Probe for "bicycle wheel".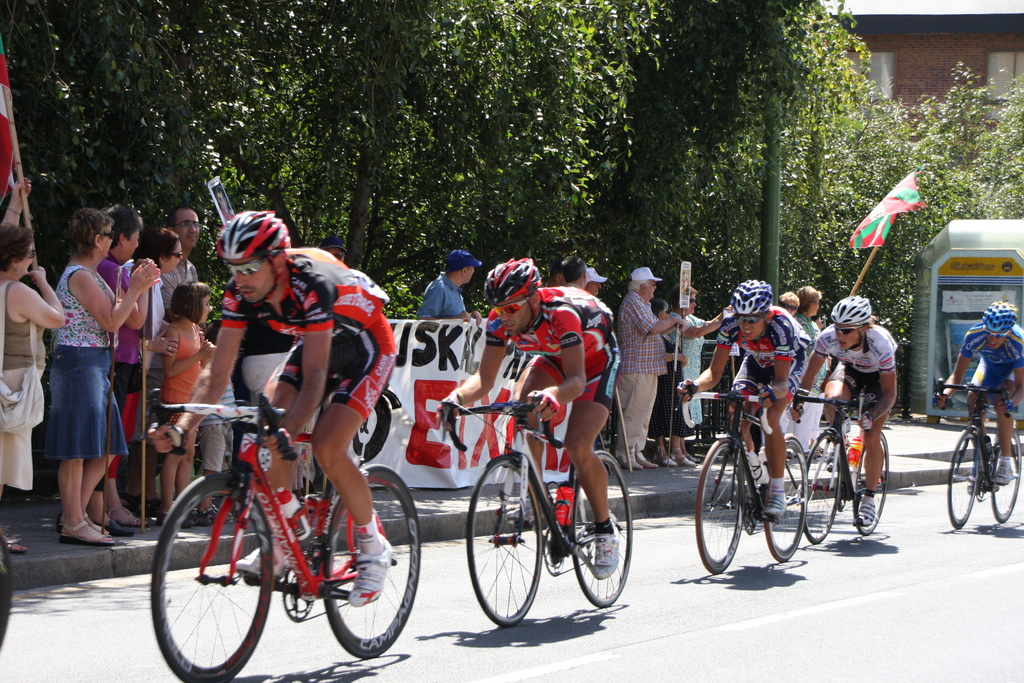
Probe result: 988, 432, 1018, 525.
